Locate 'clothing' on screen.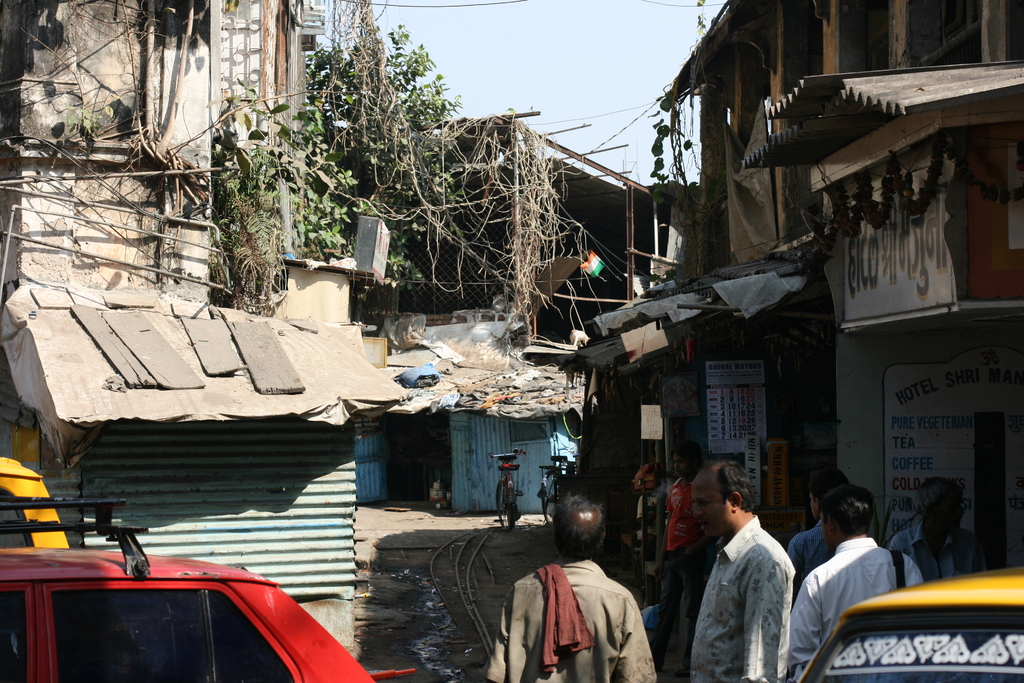
On screen at crop(692, 498, 810, 682).
